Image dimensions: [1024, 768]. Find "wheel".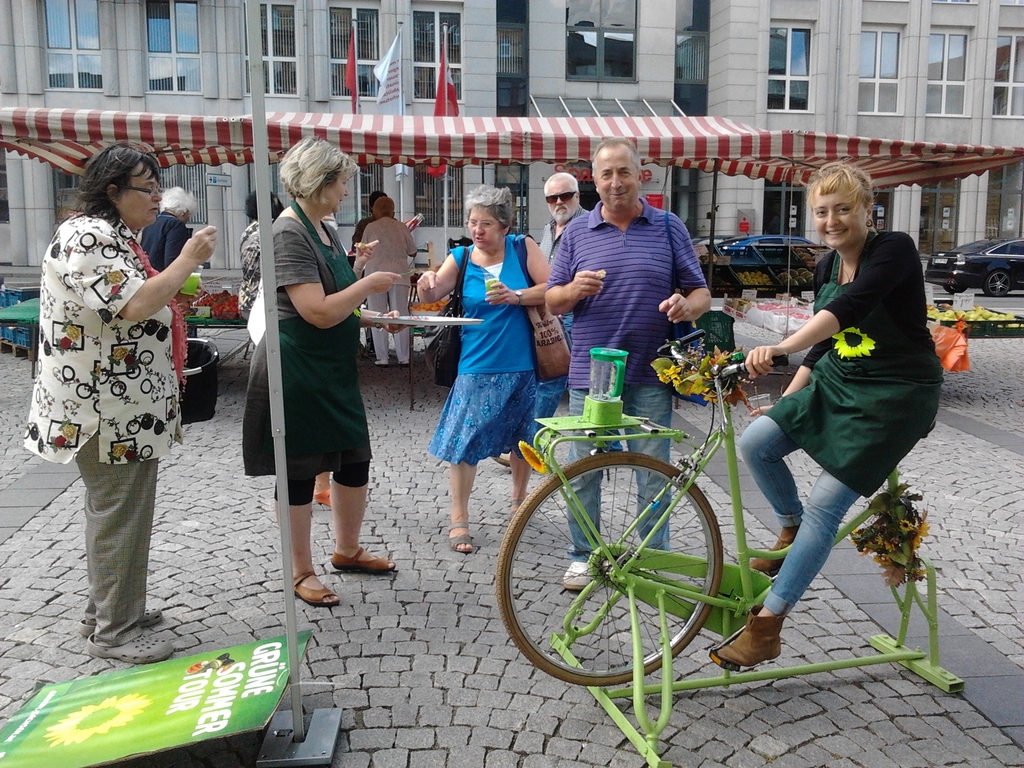
(983,269,1011,296).
